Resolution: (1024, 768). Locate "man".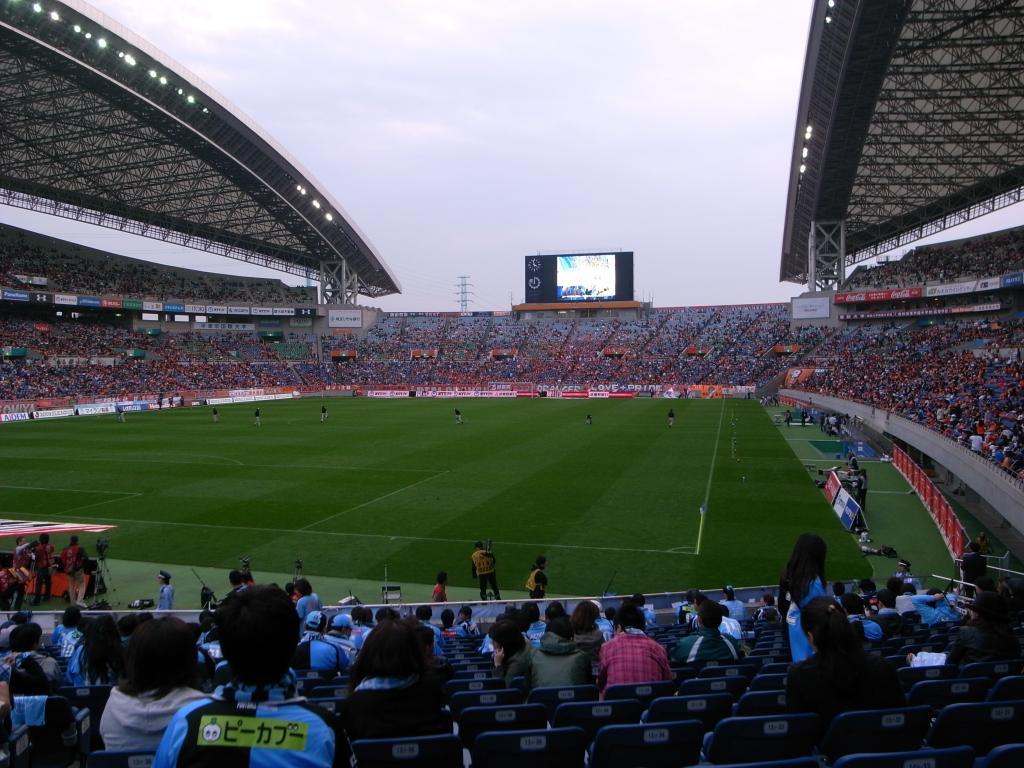
443,609,469,644.
